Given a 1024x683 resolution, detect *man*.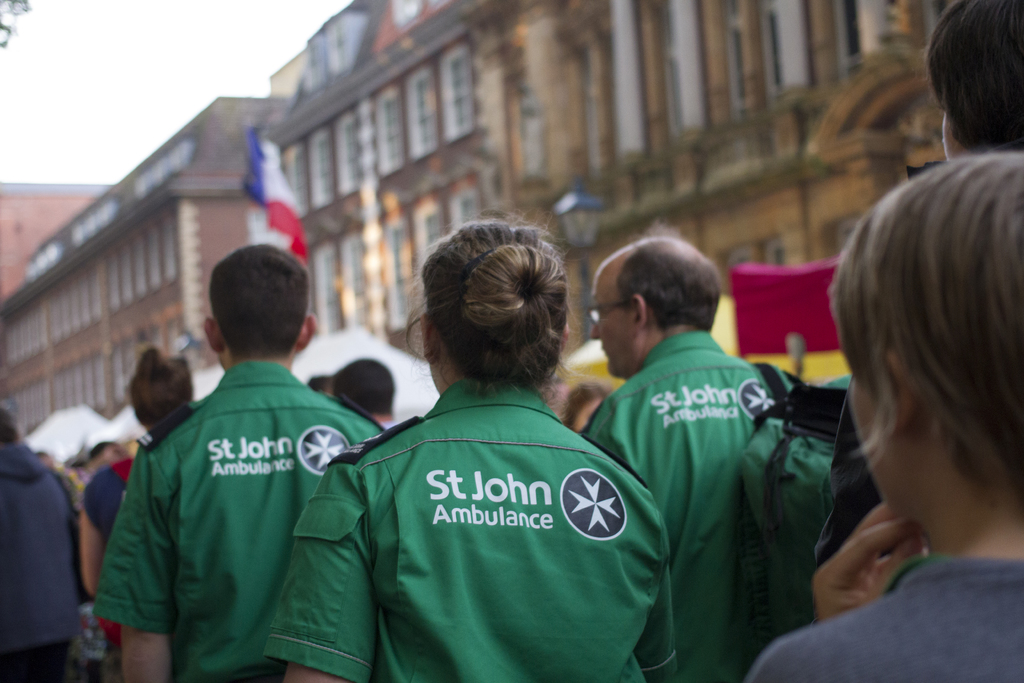
region(102, 207, 374, 682).
